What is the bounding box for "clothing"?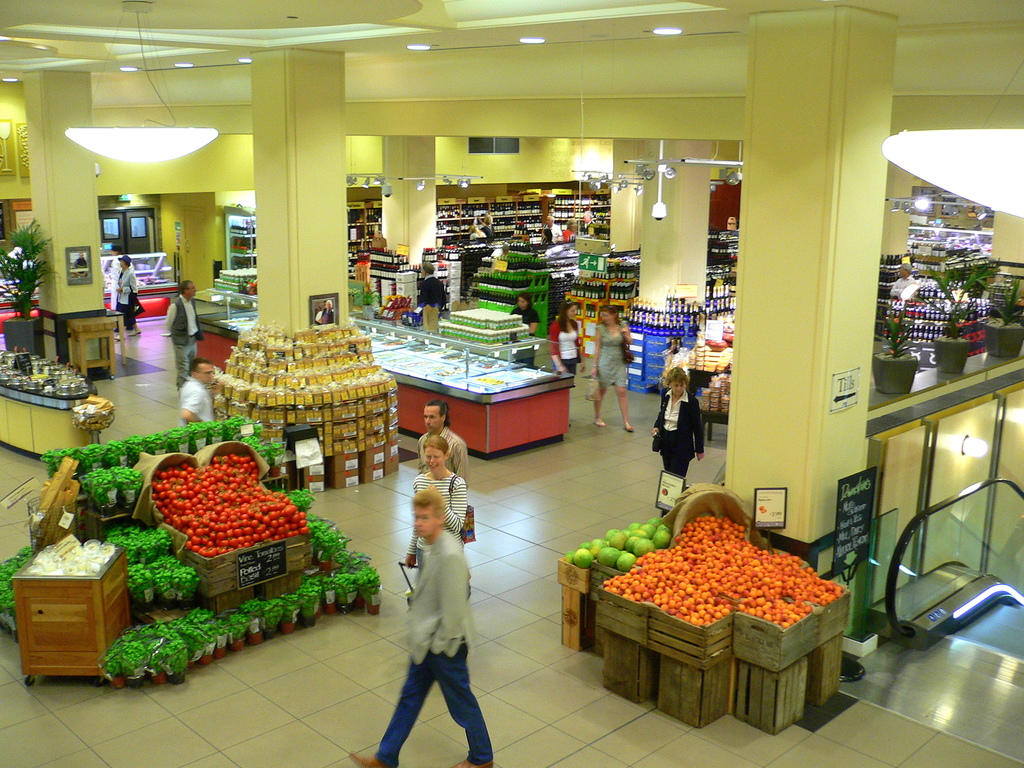
(418,281,449,312).
